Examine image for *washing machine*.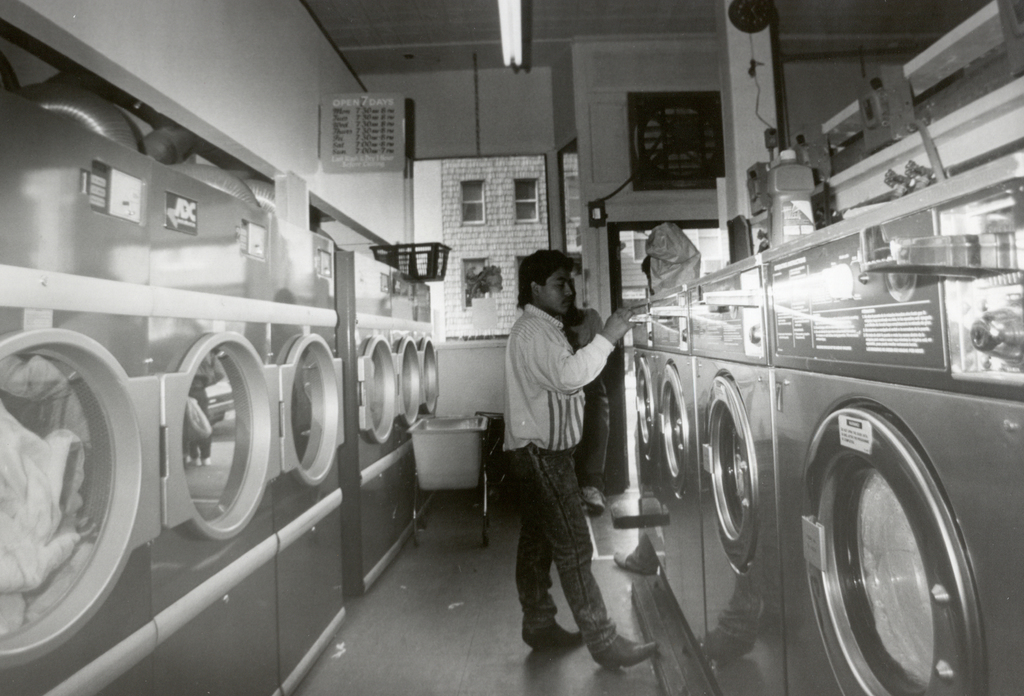
Examination result: 394/263/433/537.
